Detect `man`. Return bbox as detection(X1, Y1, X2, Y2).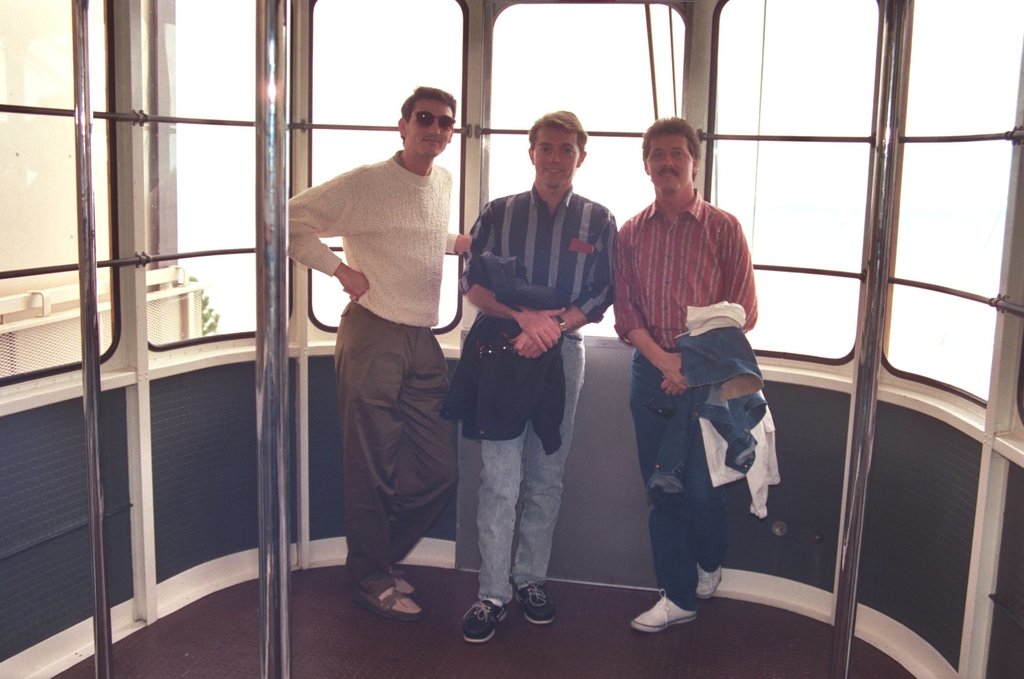
detection(459, 111, 620, 646).
